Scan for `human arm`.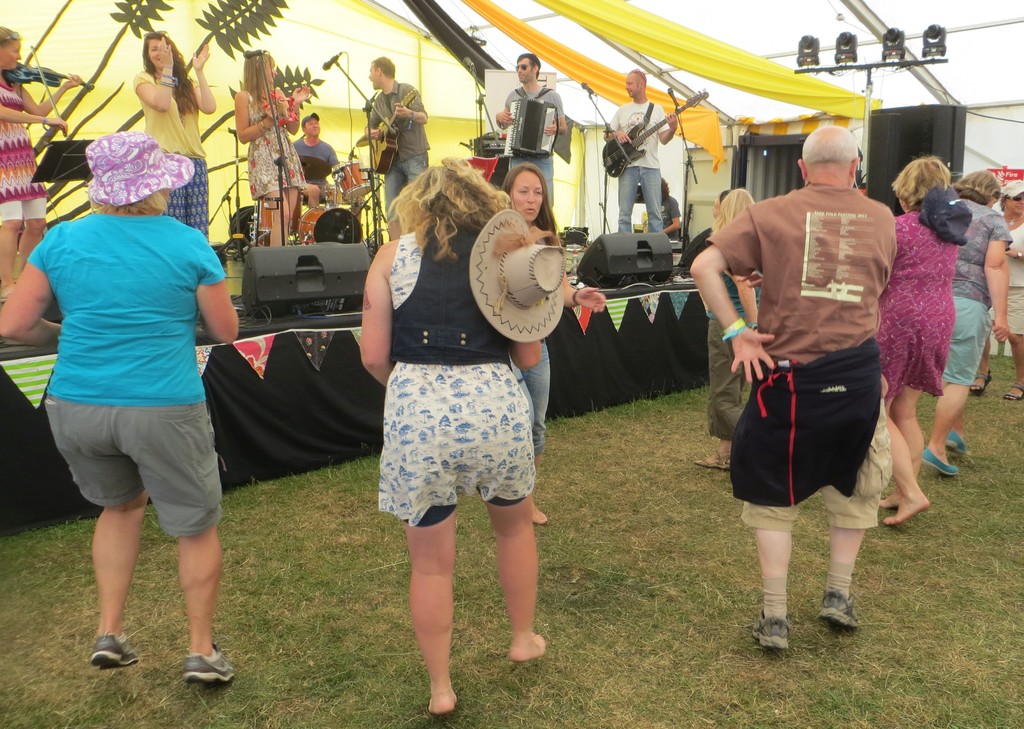
Scan result: 1007:240:1023:268.
